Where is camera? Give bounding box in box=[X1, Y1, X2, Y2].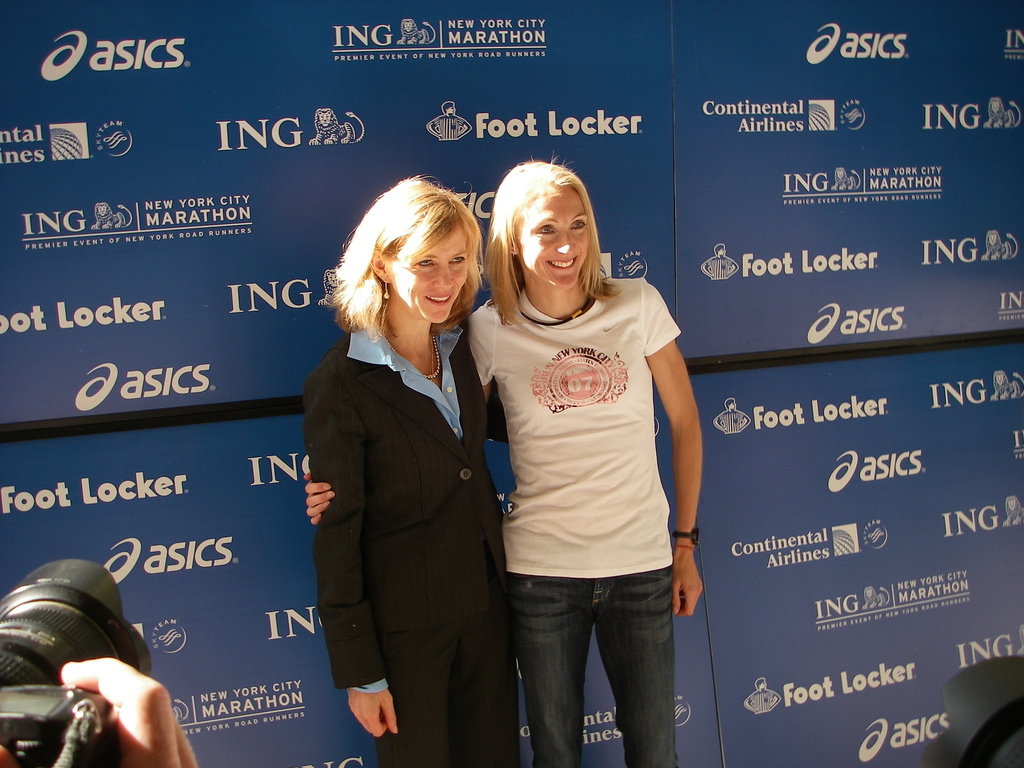
box=[0, 559, 153, 767].
